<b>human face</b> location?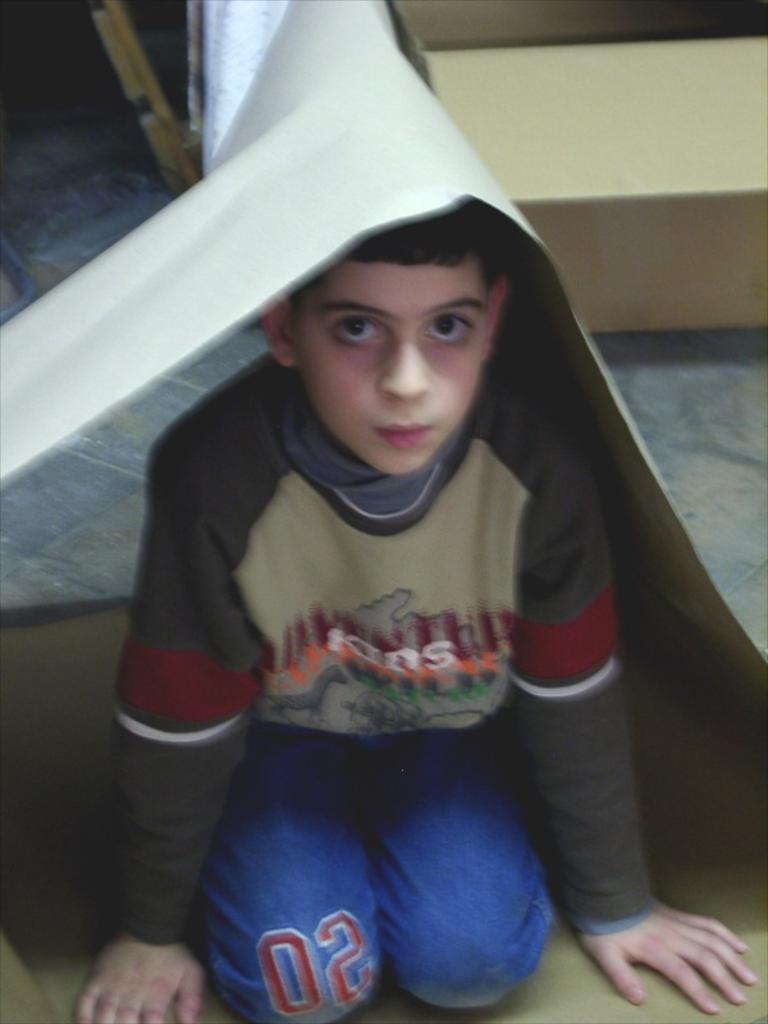
288/259/494/475
